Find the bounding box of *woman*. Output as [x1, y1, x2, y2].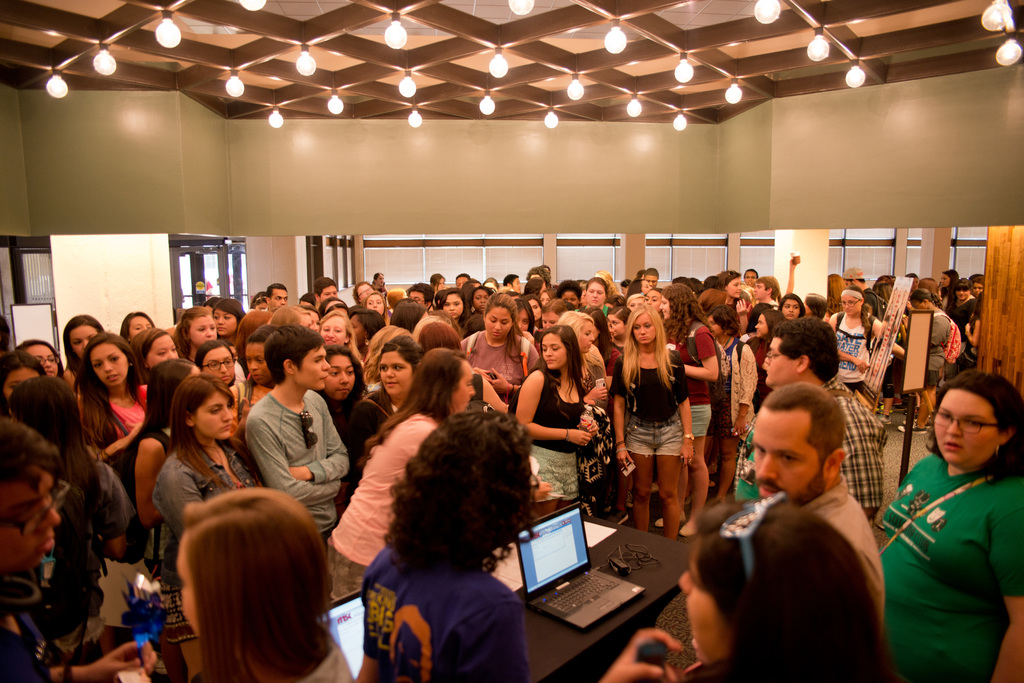
[173, 304, 218, 359].
